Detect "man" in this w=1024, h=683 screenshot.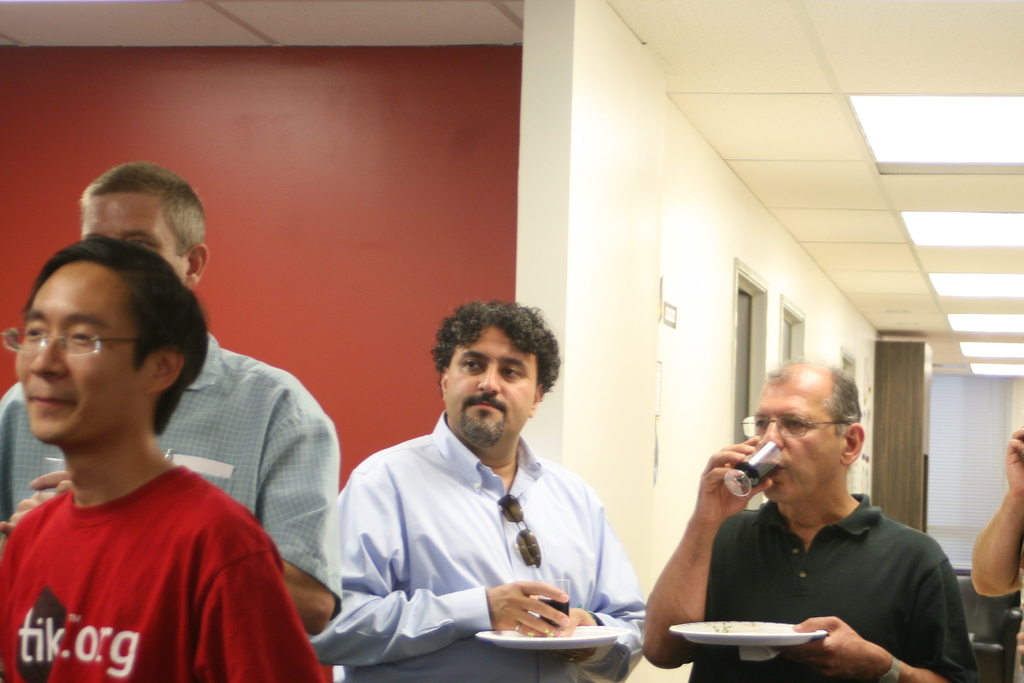
Detection: 314,300,650,682.
